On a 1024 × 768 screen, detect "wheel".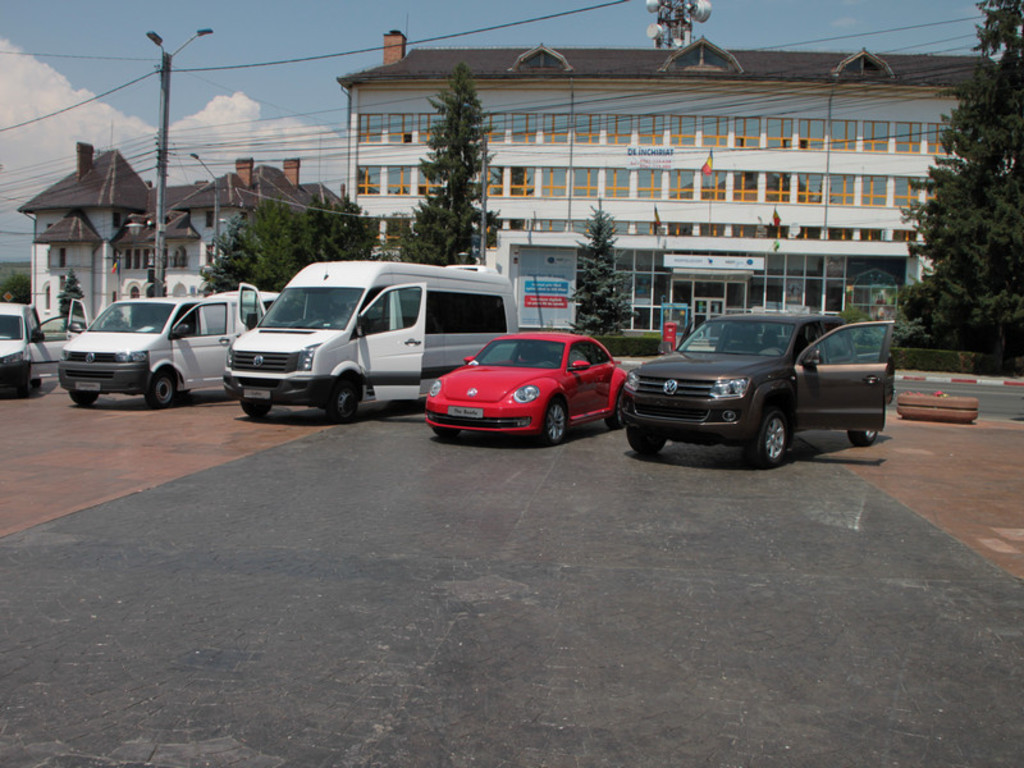
bbox(329, 376, 358, 425).
